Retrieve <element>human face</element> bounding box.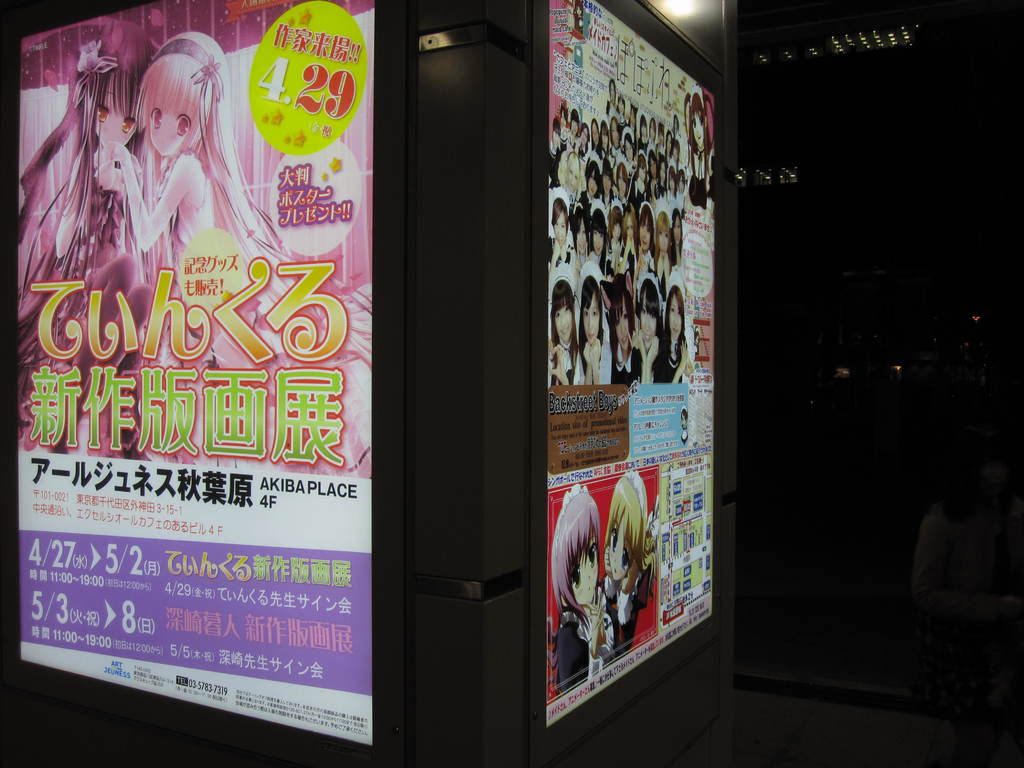
Bounding box: l=678, t=177, r=684, b=189.
